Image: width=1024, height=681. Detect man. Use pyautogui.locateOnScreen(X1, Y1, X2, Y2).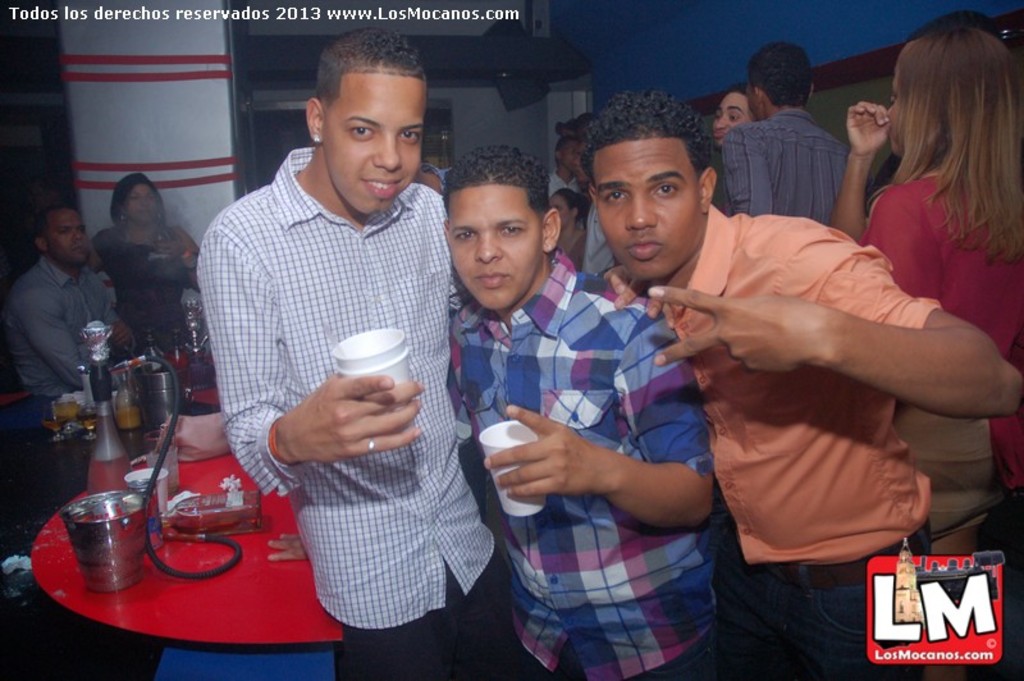
pyautogui.locateOnScreen(3, 184, 120, 442).
